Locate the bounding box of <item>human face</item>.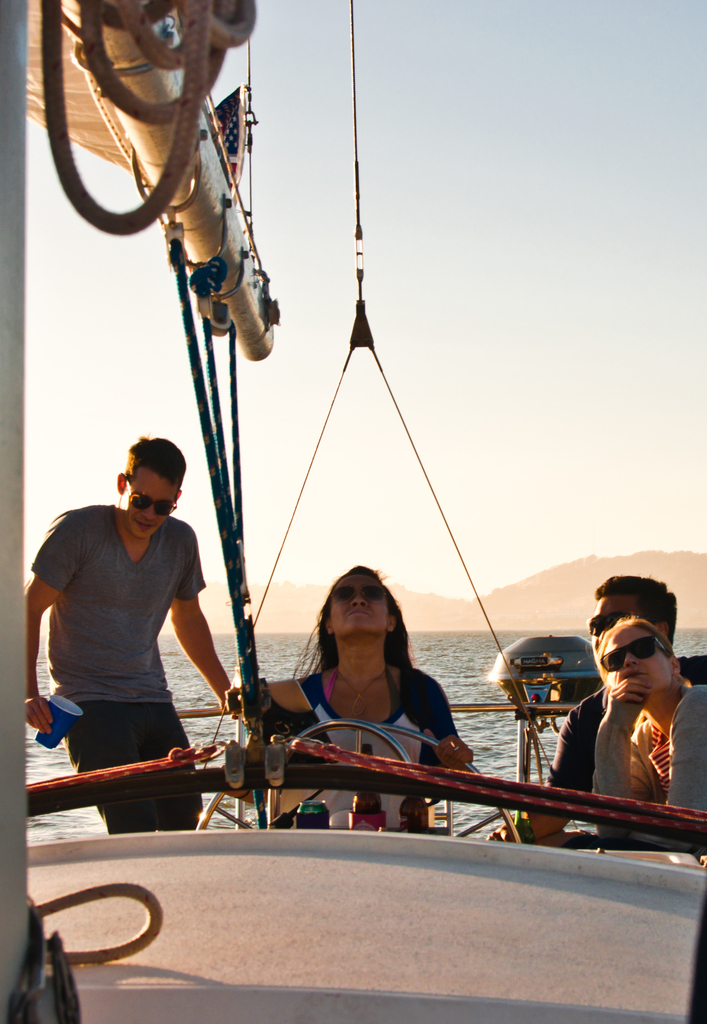
Bounding box: box(326, 568, 393, 643).
